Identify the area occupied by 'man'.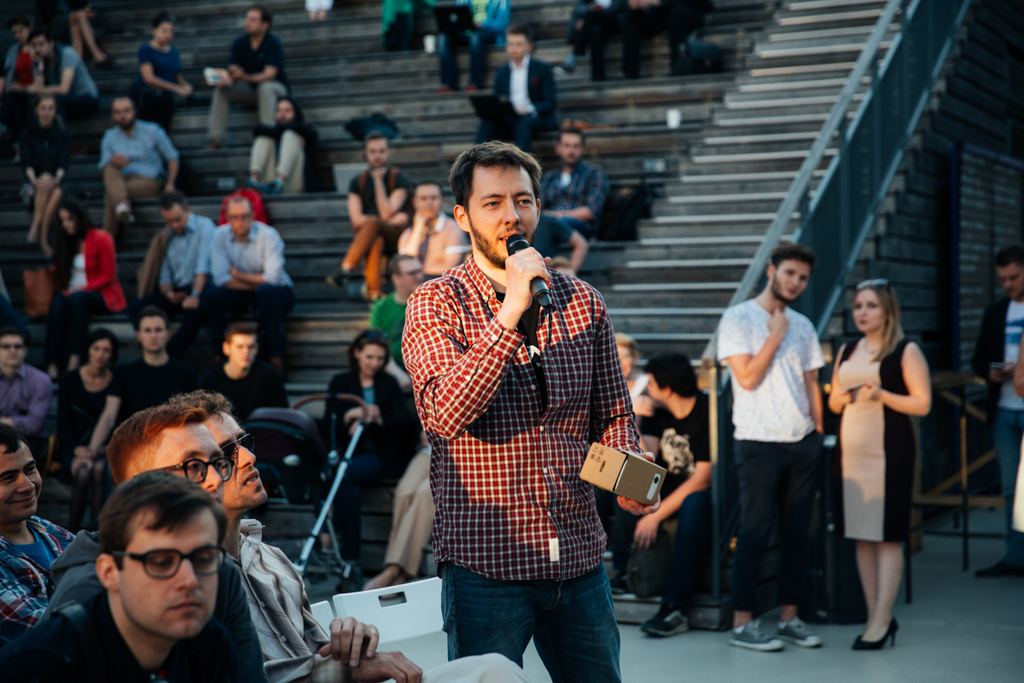
Area: x1=616 y1=356 x2=721 y2=636.
